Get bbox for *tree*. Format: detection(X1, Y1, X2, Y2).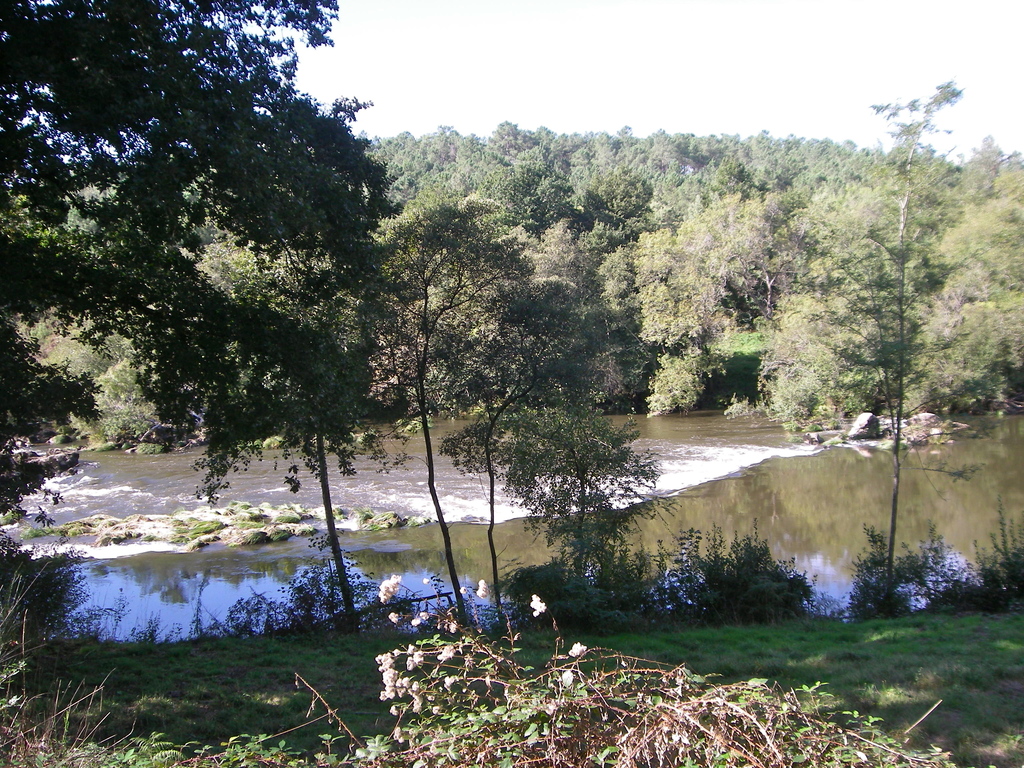
detection(486, 152, 676, 607).
